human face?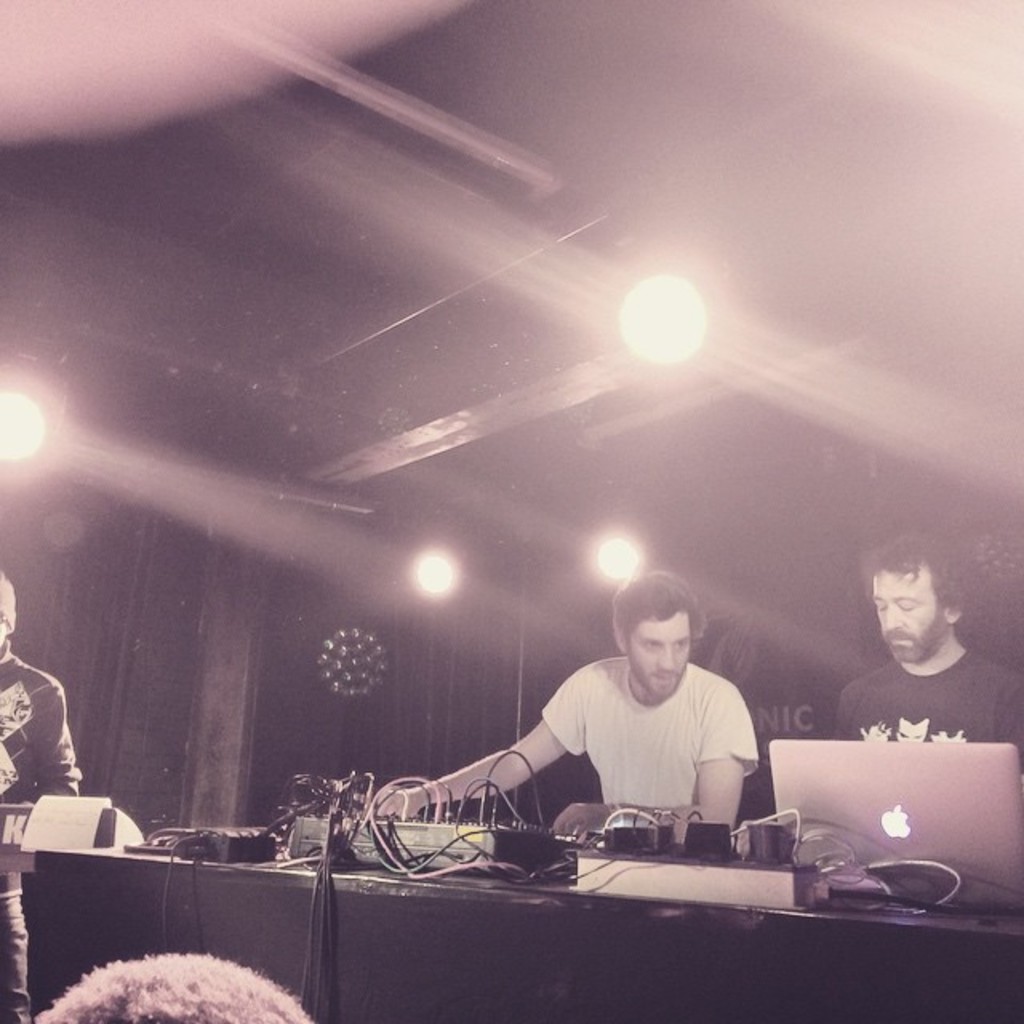
[630,611,691,701]
